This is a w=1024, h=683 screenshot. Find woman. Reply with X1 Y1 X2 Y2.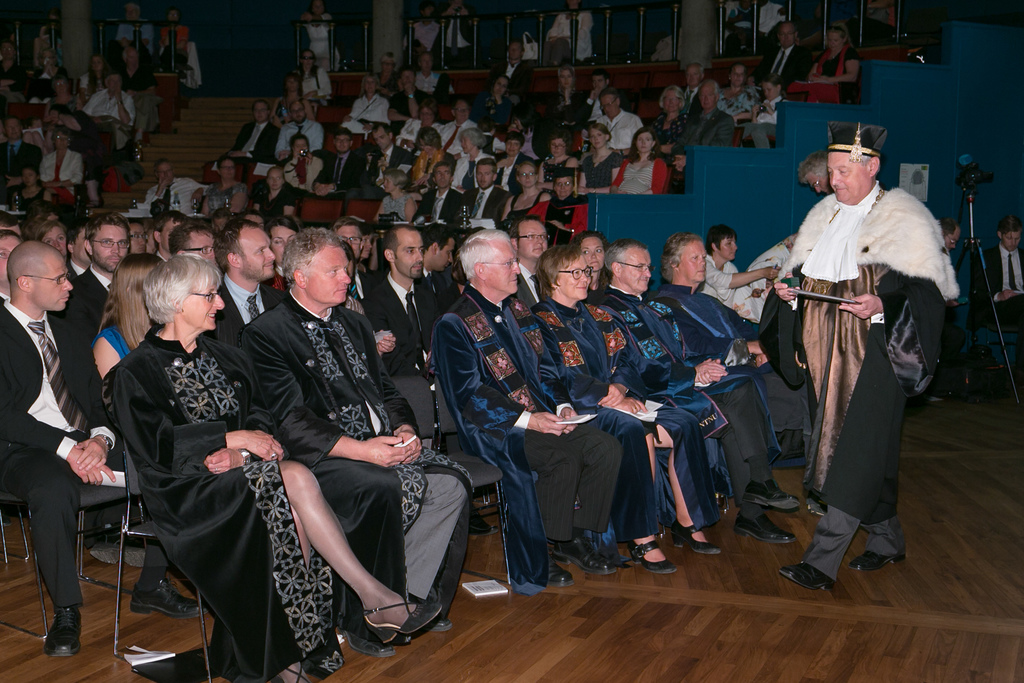
8 163 56 224.
